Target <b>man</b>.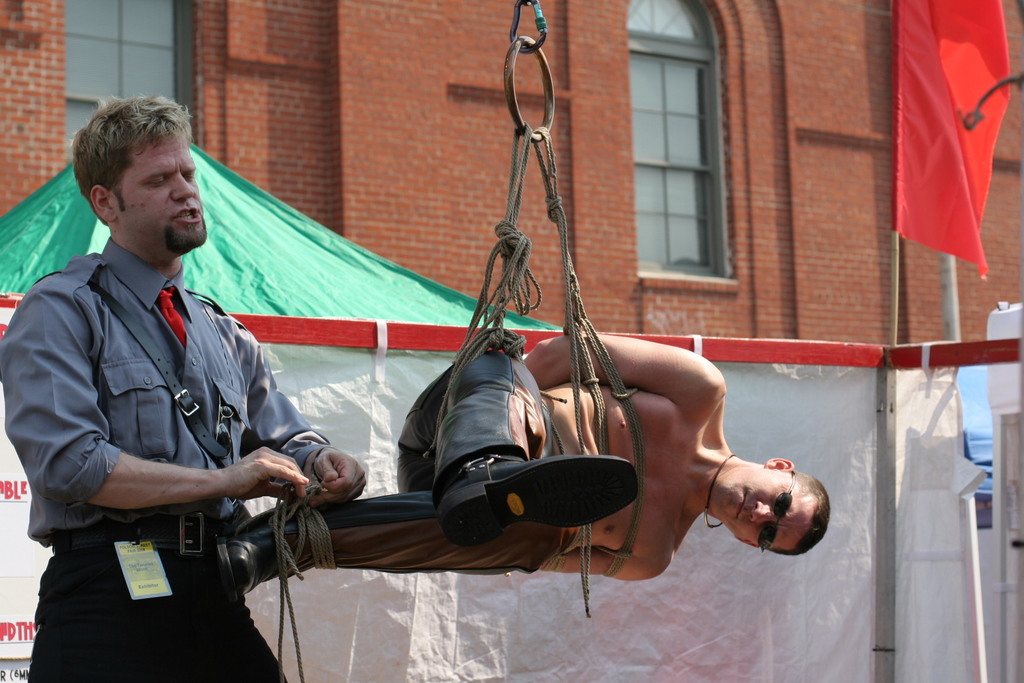
Target region: 215:329:823:604.
